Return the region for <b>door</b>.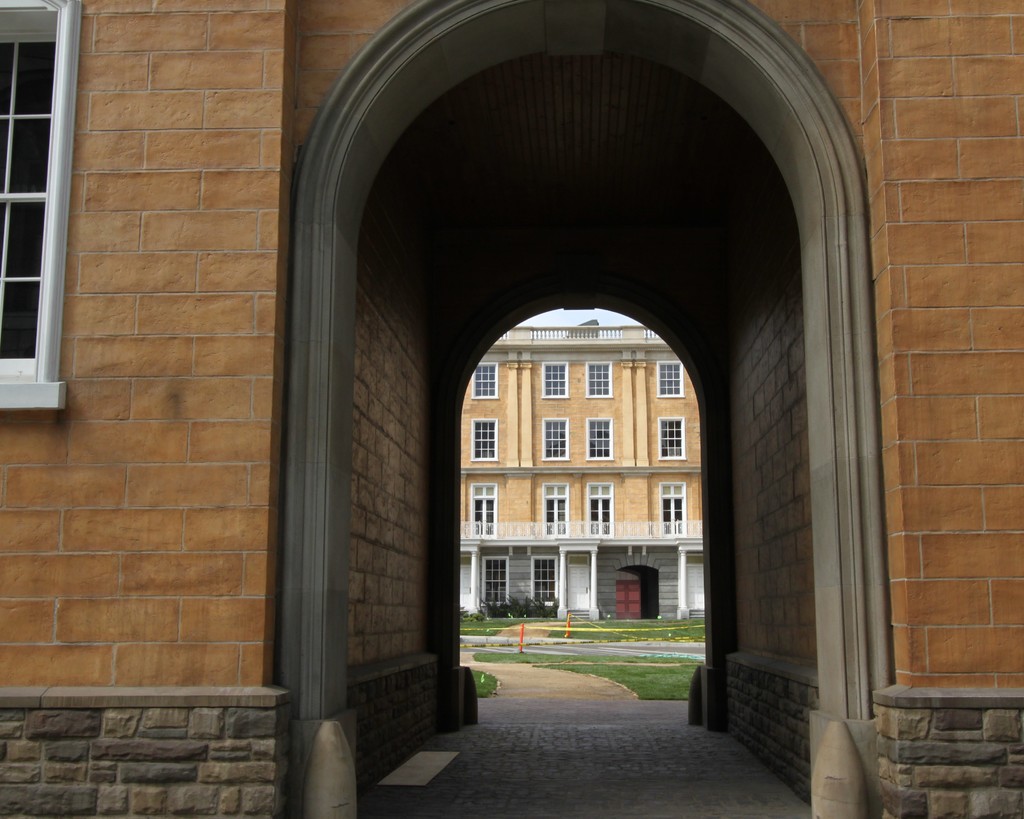
(x1=616, y1=578, x2=644, y2=621).
